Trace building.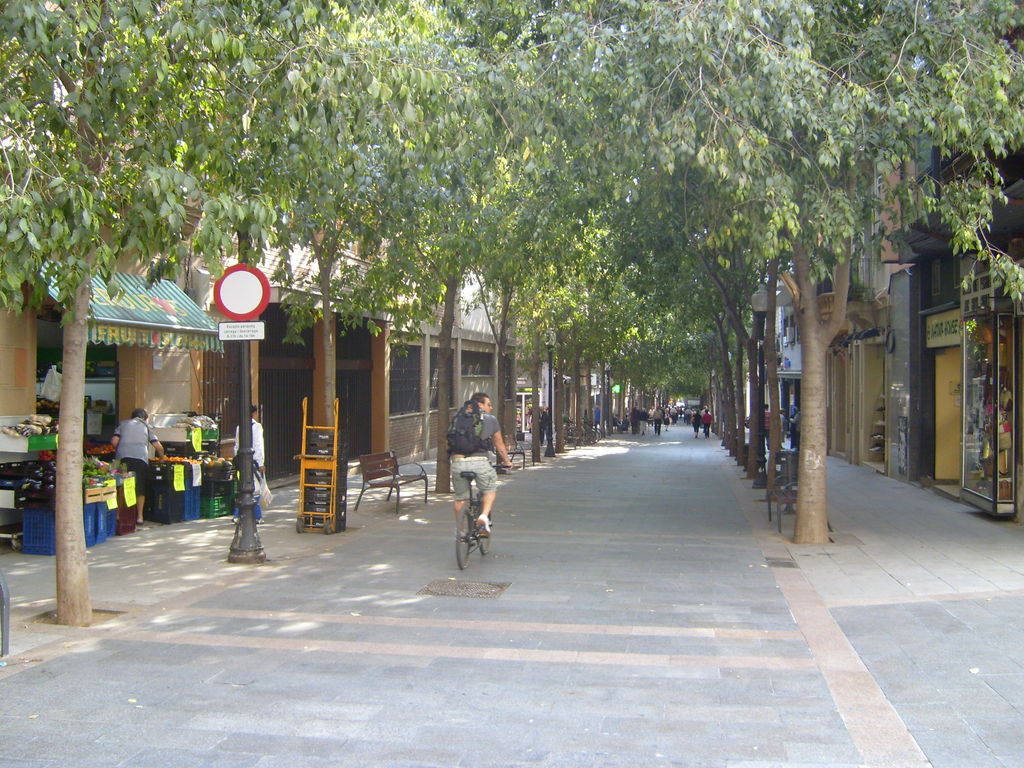
Traced to <region>465, 250, 511, 442</region>.
